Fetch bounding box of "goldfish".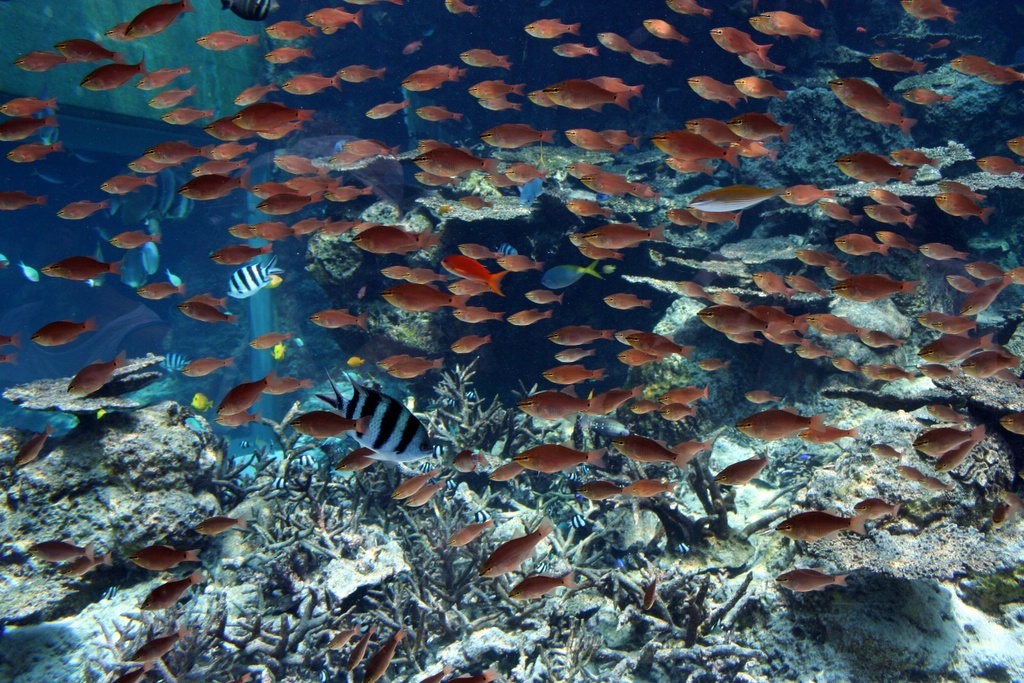
Bbox: box(0, 97, 60, 119).
